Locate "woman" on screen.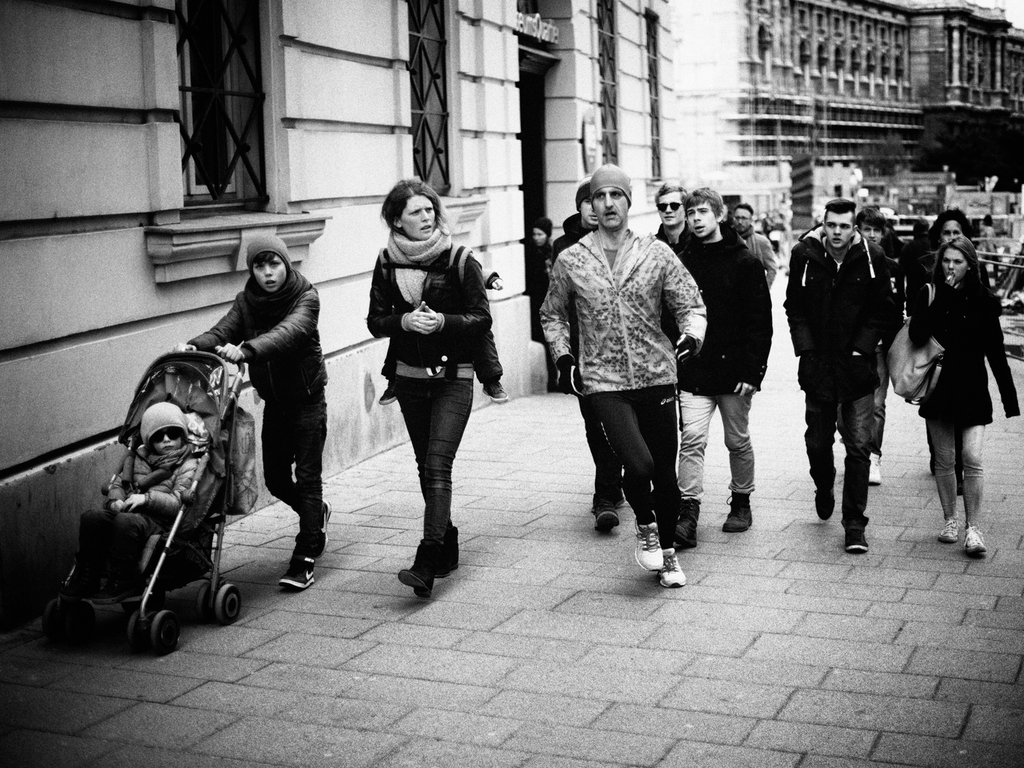
On screen at [left=350, top=170, right=496, bottom=597].
